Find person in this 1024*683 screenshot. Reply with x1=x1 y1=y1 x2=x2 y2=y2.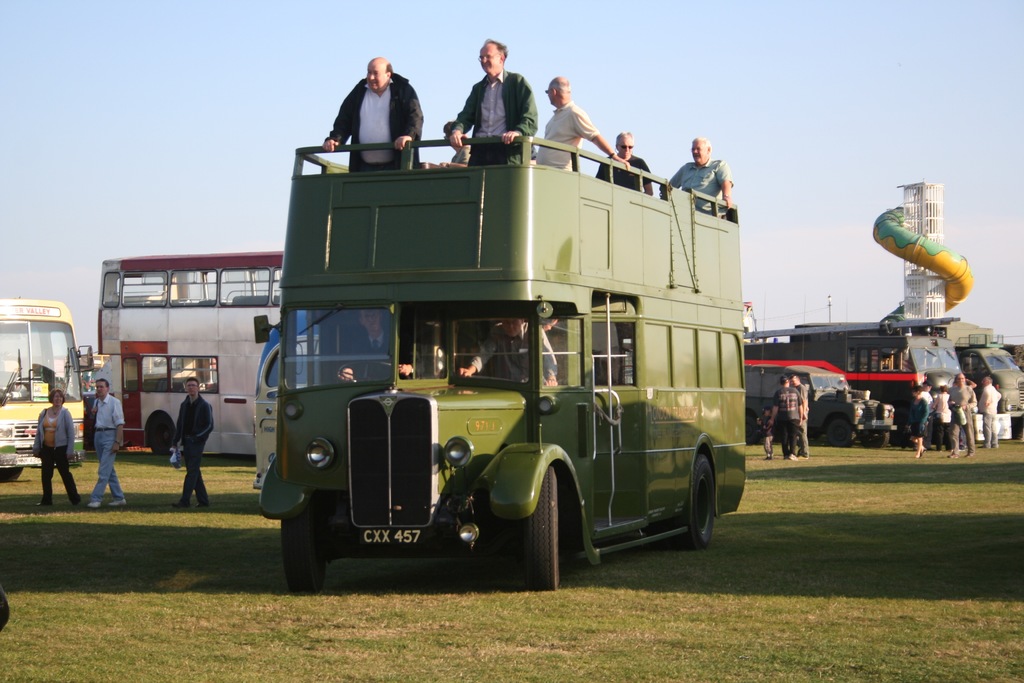
x1=342 y1=304 x2=394 y2=385.
